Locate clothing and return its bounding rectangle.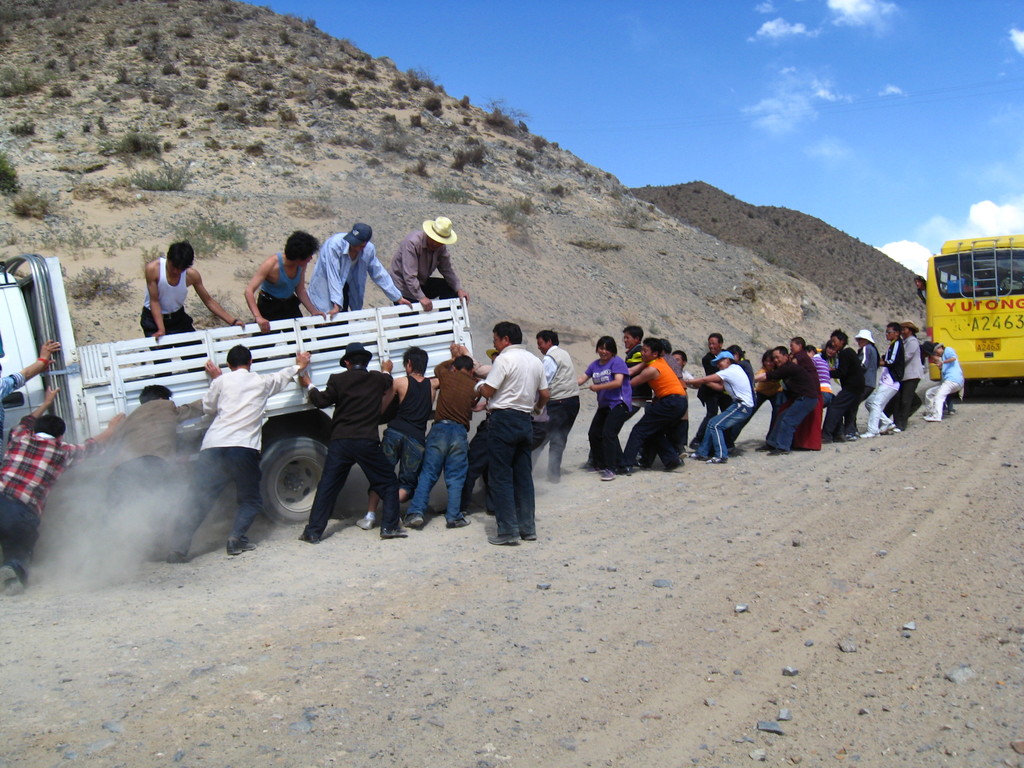
BBox(0, 408, 97, 569).
